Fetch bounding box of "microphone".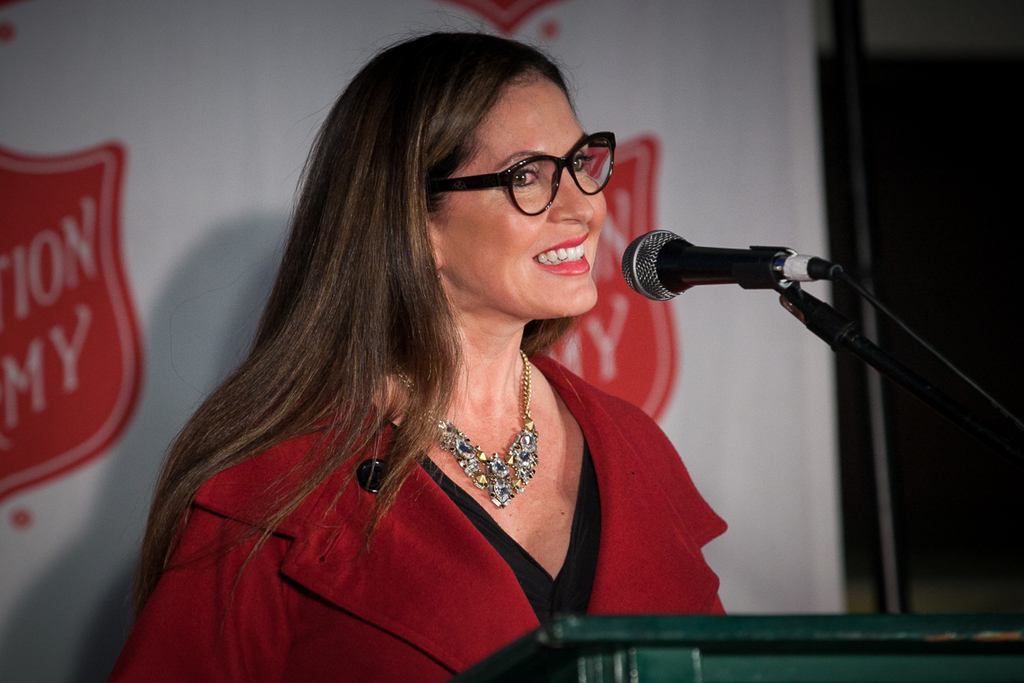
Bbox: crop(617, 225, 841, 304).
